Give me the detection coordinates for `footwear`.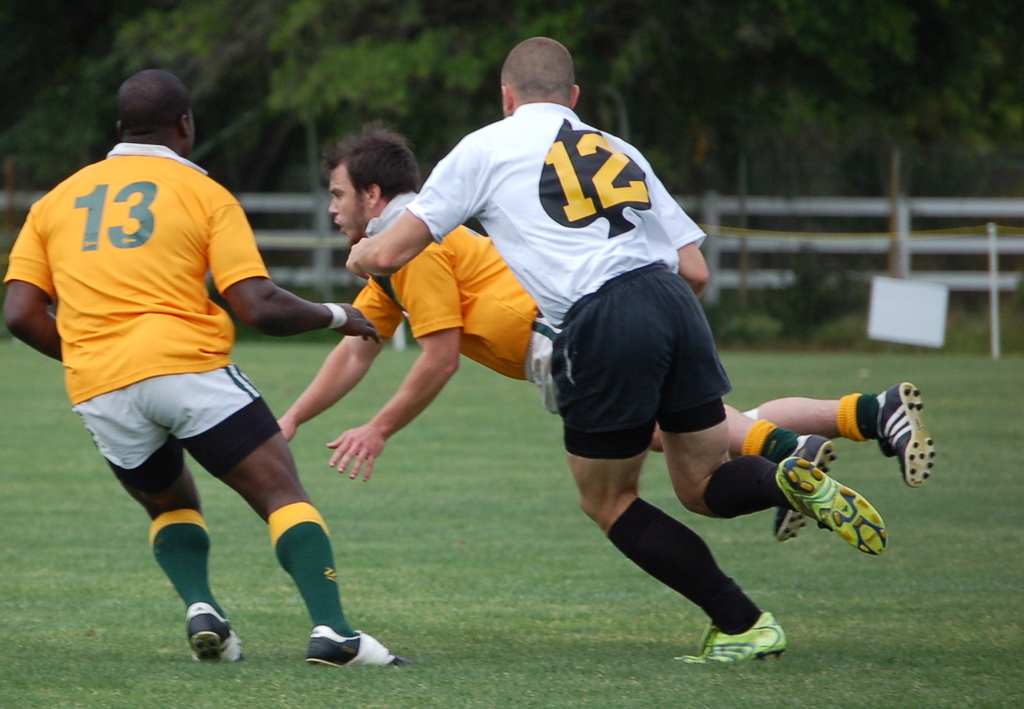
874,378,935,487.
